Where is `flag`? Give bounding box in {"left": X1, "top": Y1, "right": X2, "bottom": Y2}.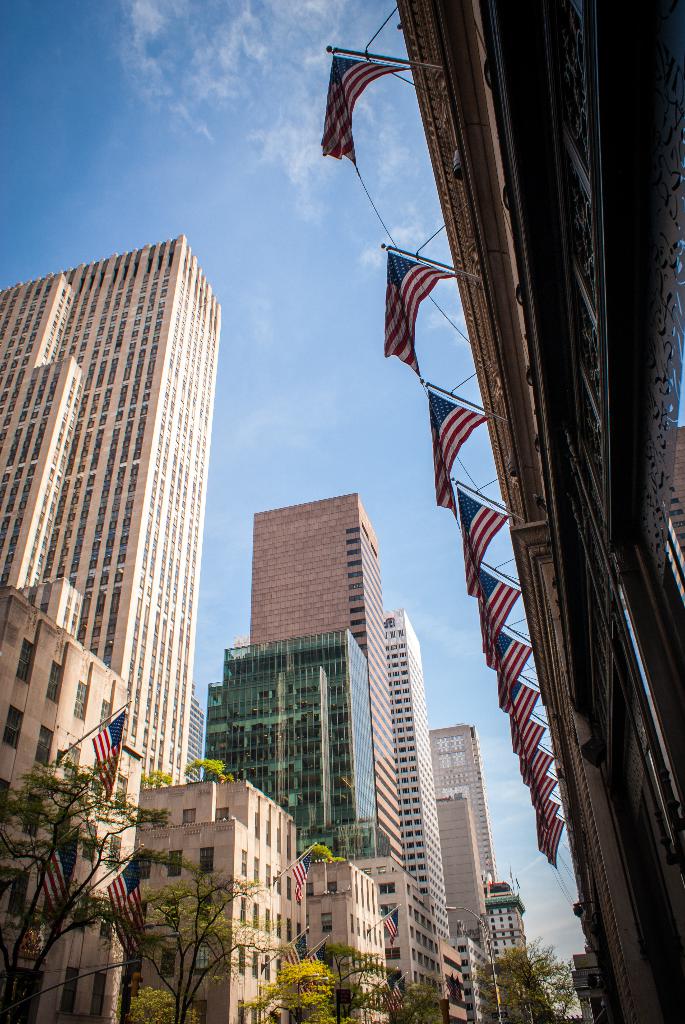
{"left": 98, "top": 851, "right": 141, "bottom": 958}.
